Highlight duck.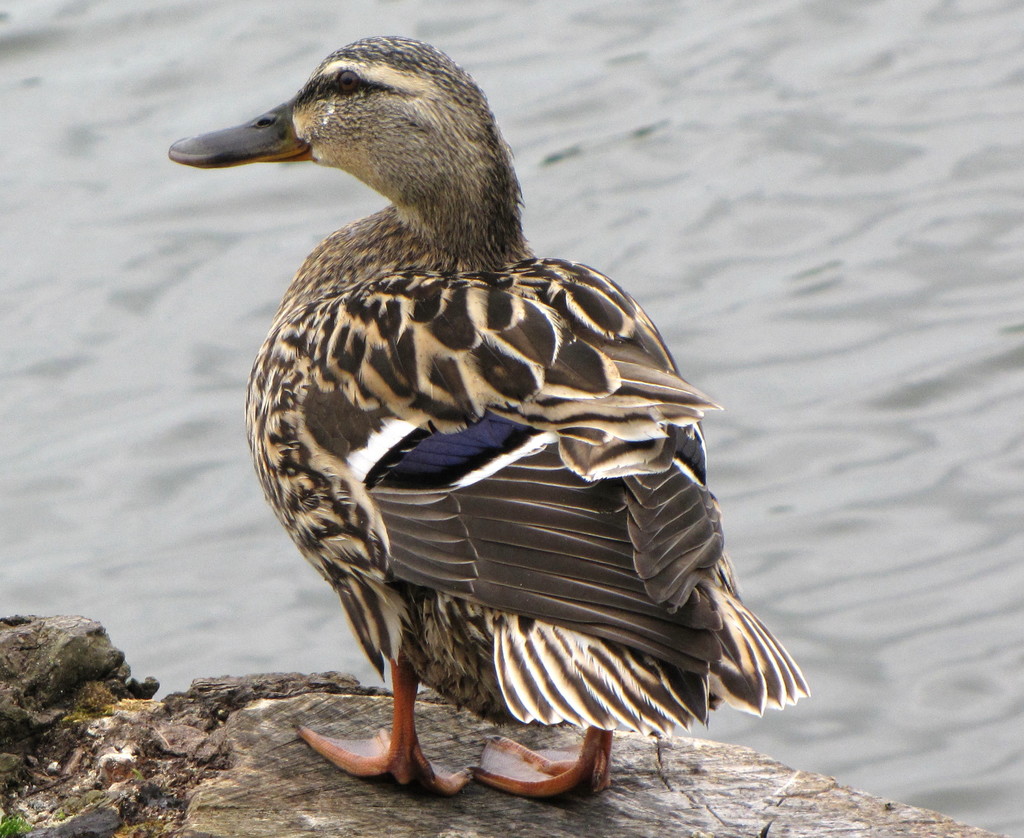
Highlighted region: 189,10,783,798.
